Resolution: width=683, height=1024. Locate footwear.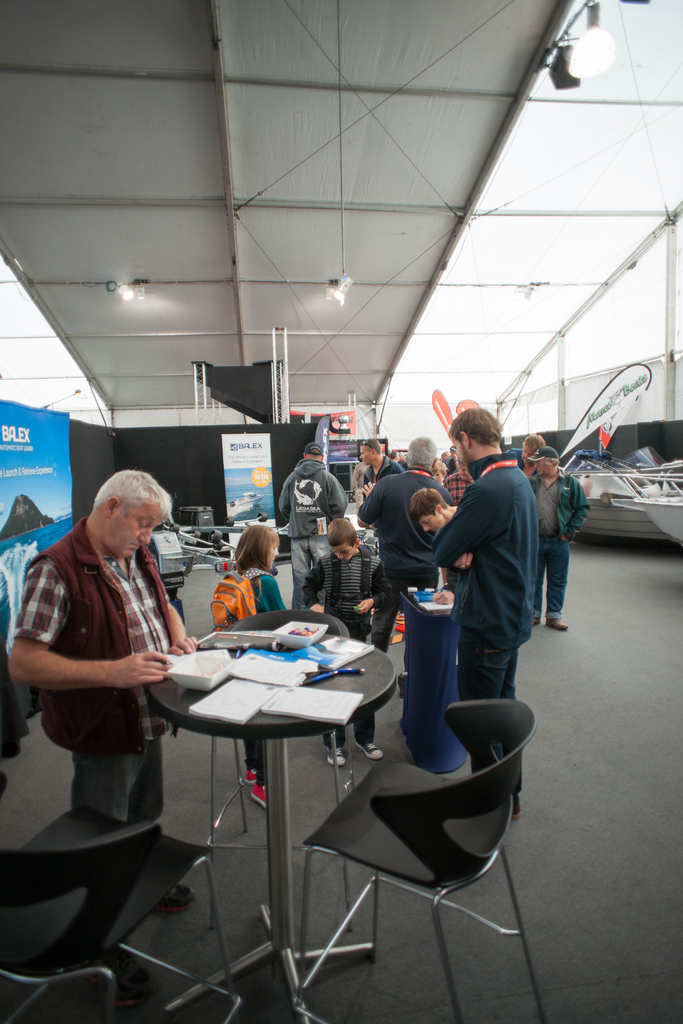
Rect(534, 616, 543, 627).
